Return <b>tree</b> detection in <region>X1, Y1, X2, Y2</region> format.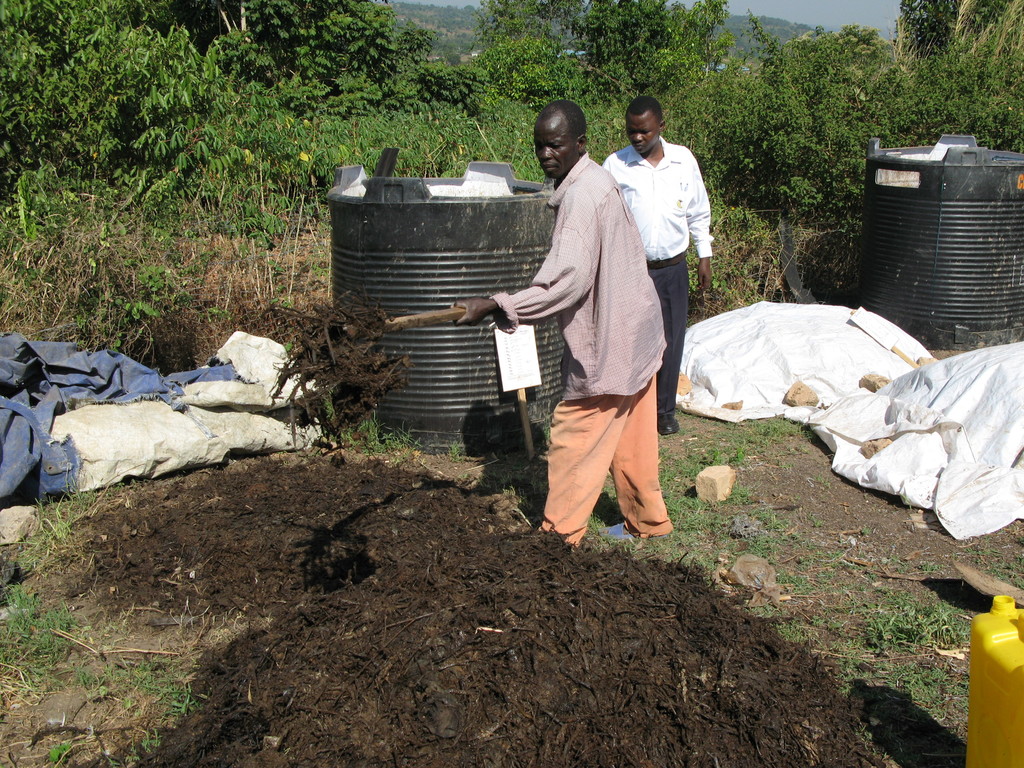
<region>3, 3, 231, 167</region>.
